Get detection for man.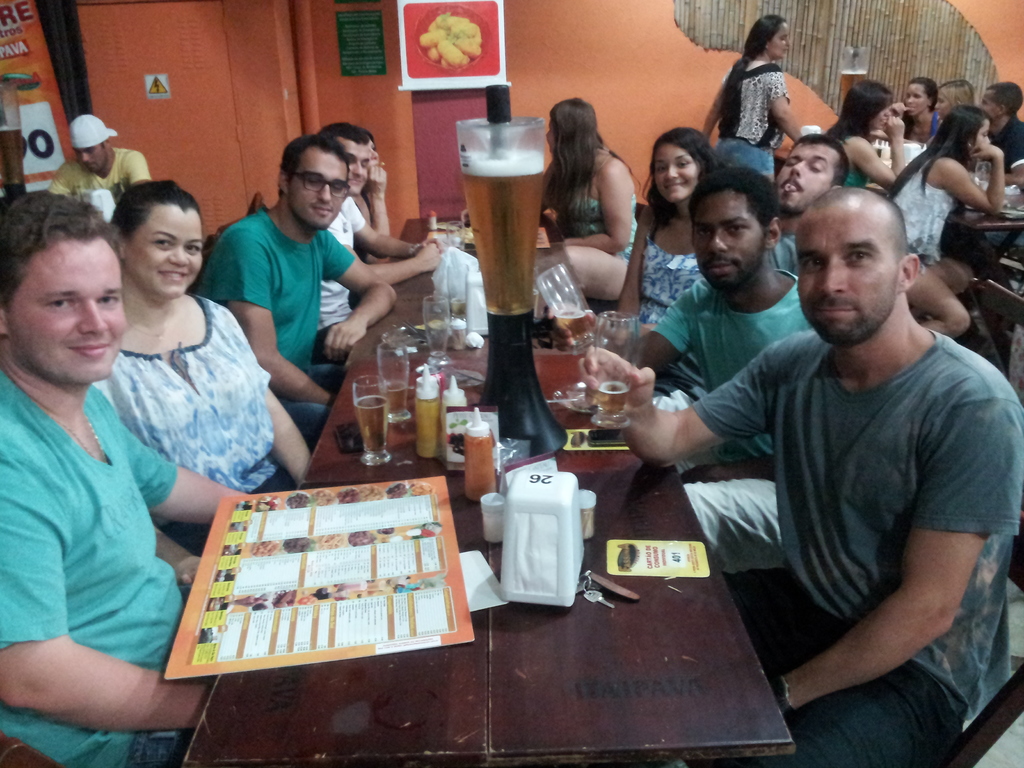
Detection: detection(979, 81, 1023, 257).
